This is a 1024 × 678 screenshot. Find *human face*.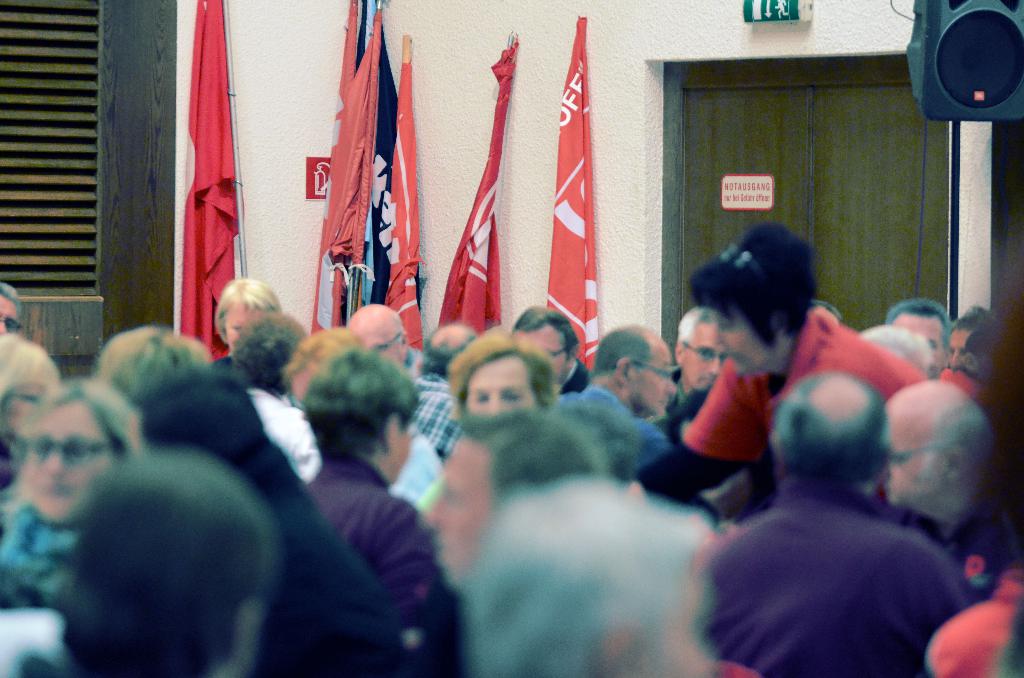
Bounding box: detection(630, 341, 673, 411).
